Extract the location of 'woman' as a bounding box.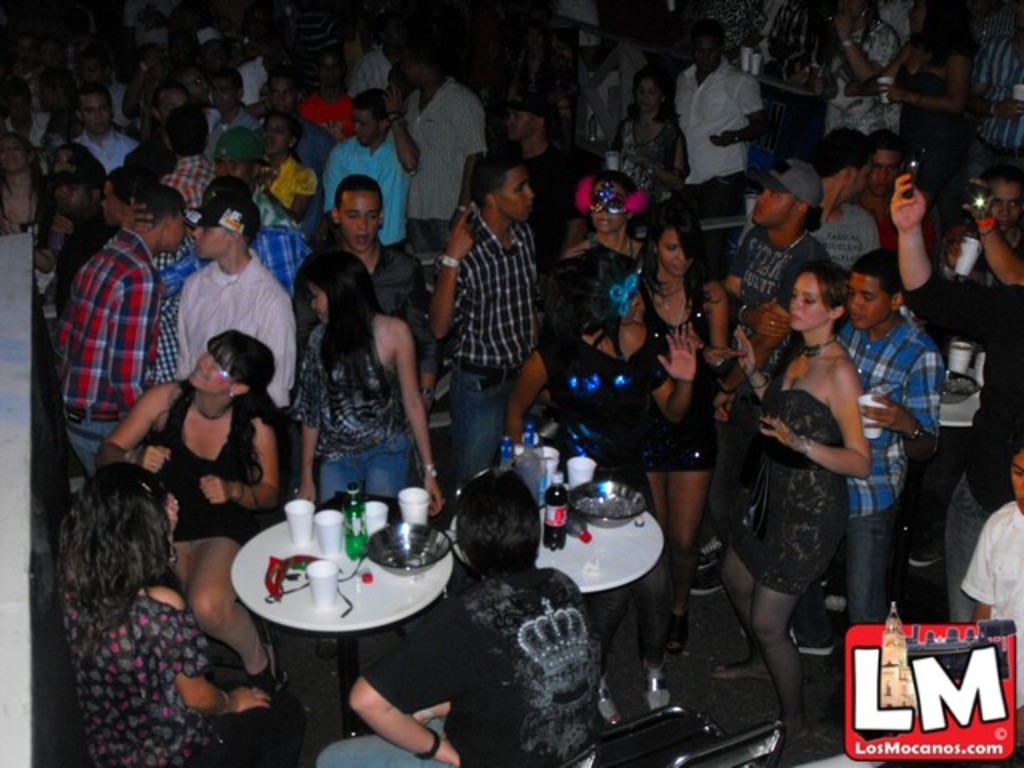
bbox=(627, 198, 746, 650).
